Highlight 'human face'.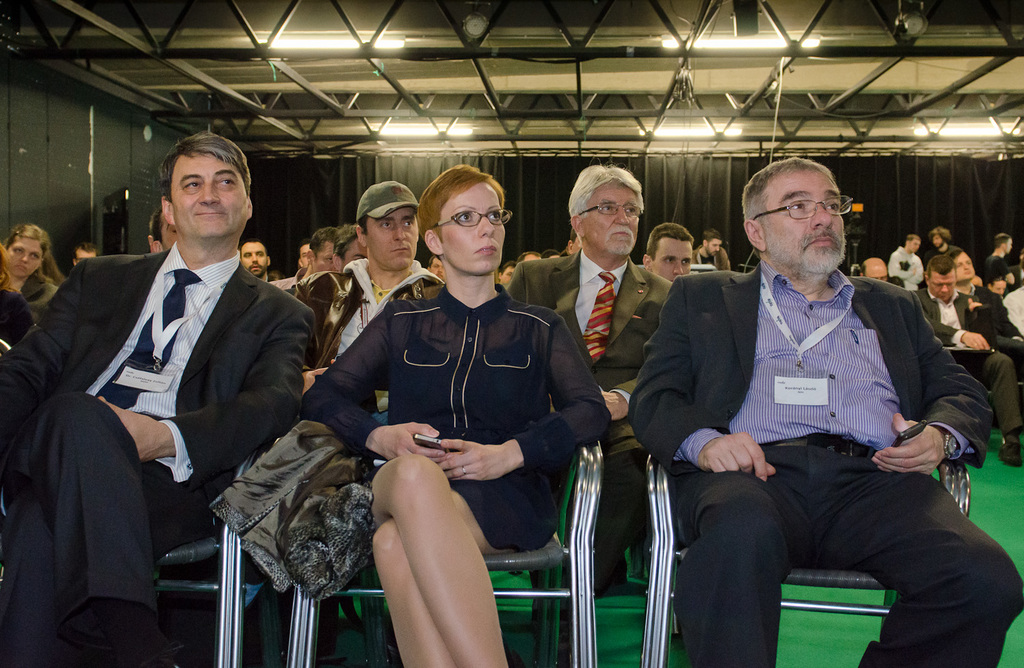
Highlighted region: 933,232,941,248.
